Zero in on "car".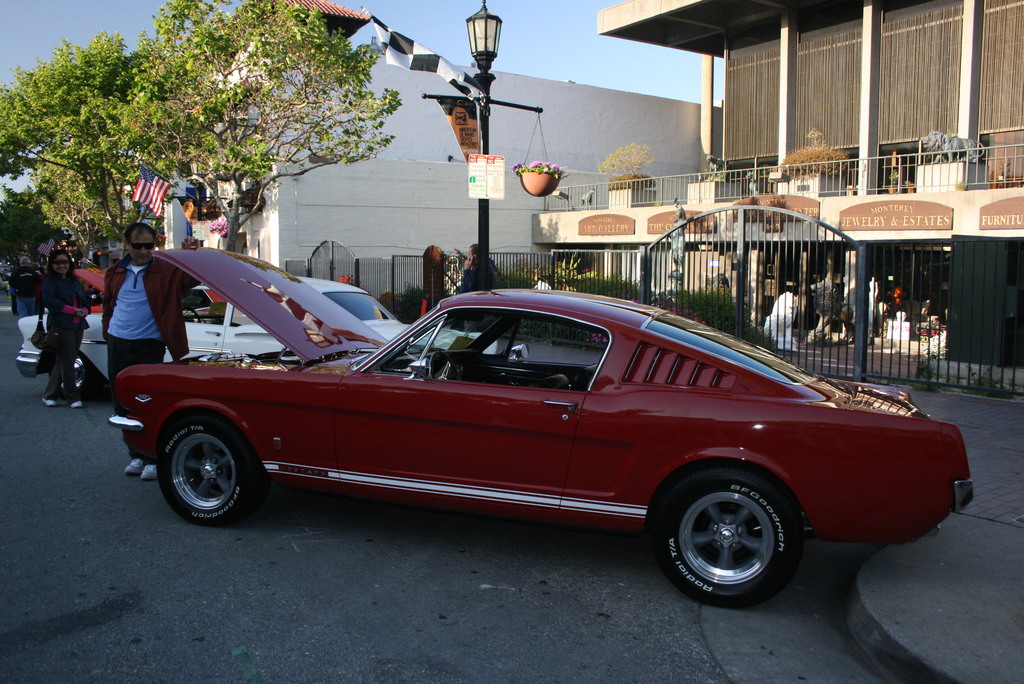
Zeroed in: (15, 277, 499, 400).
